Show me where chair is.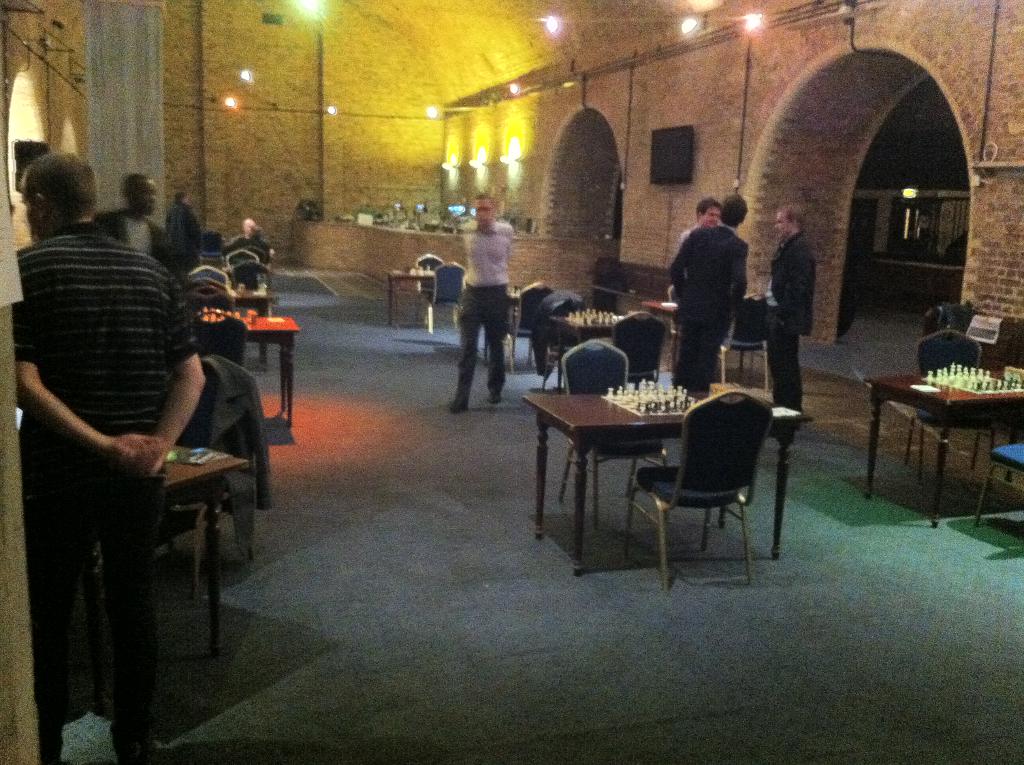
chair is at box(236, 245, 271, 263).
